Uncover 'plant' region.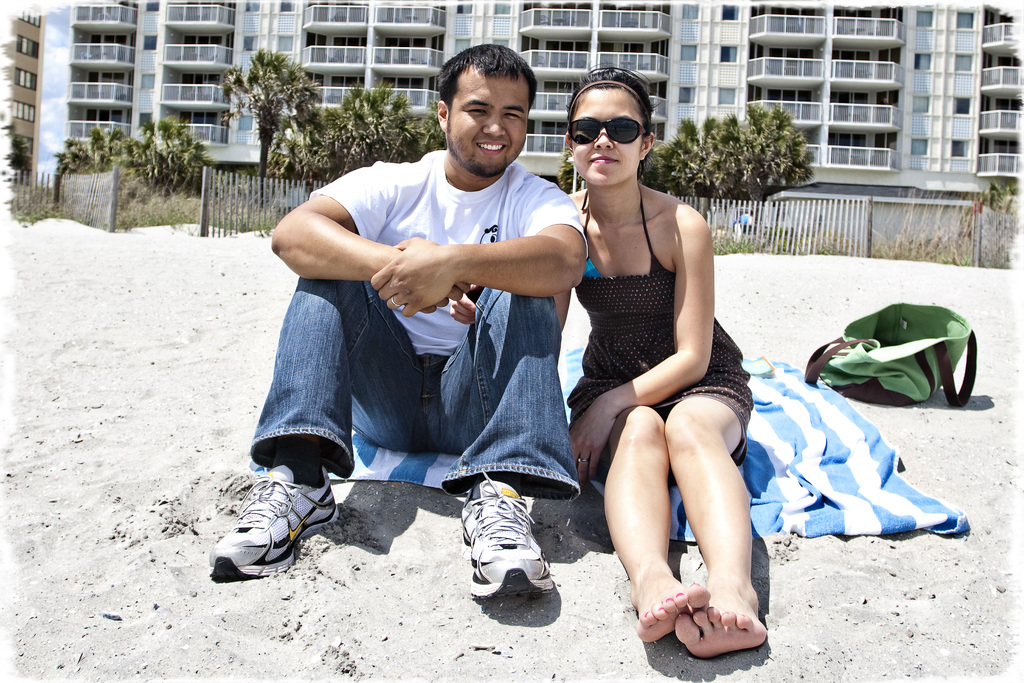
Uncovered: 250,21,317,160.
